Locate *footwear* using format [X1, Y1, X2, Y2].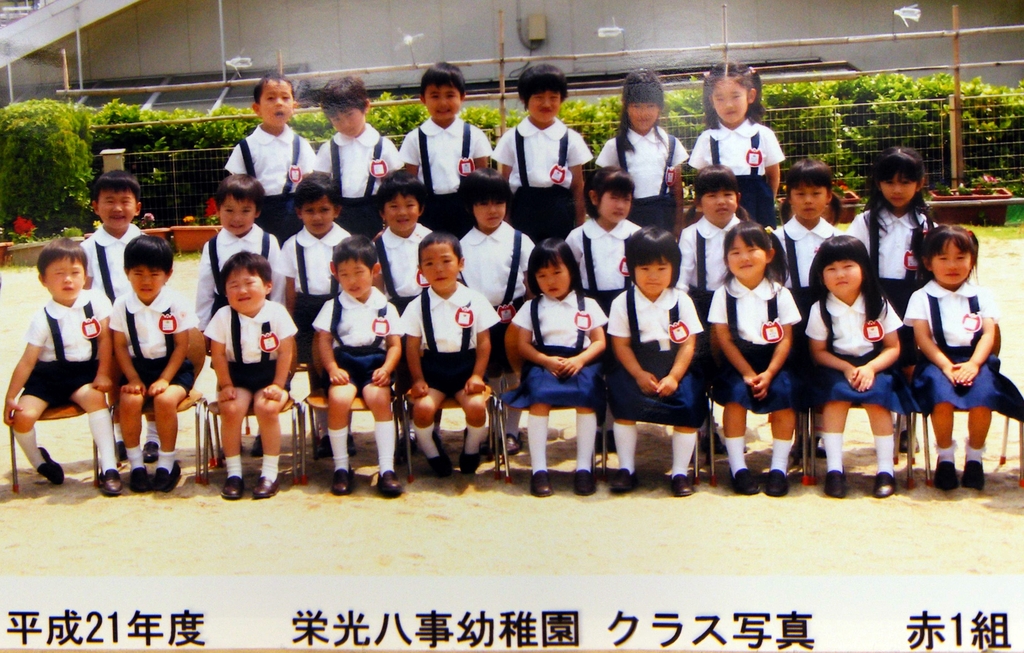
[767, 468, 790, 495].
